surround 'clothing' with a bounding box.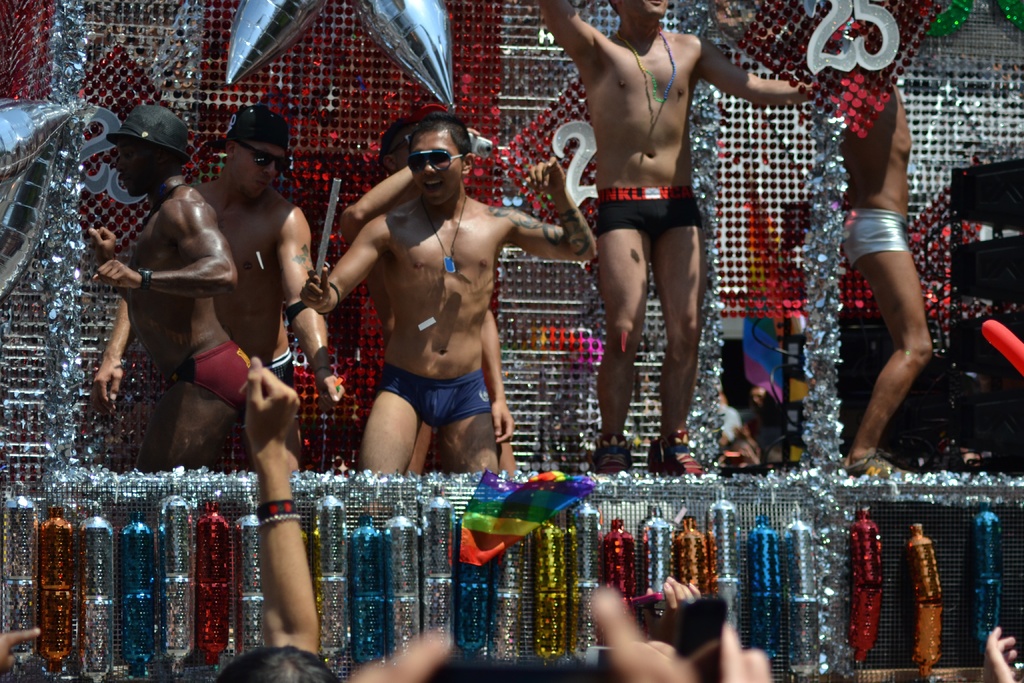
select_region(241, 347, 300, 427).
